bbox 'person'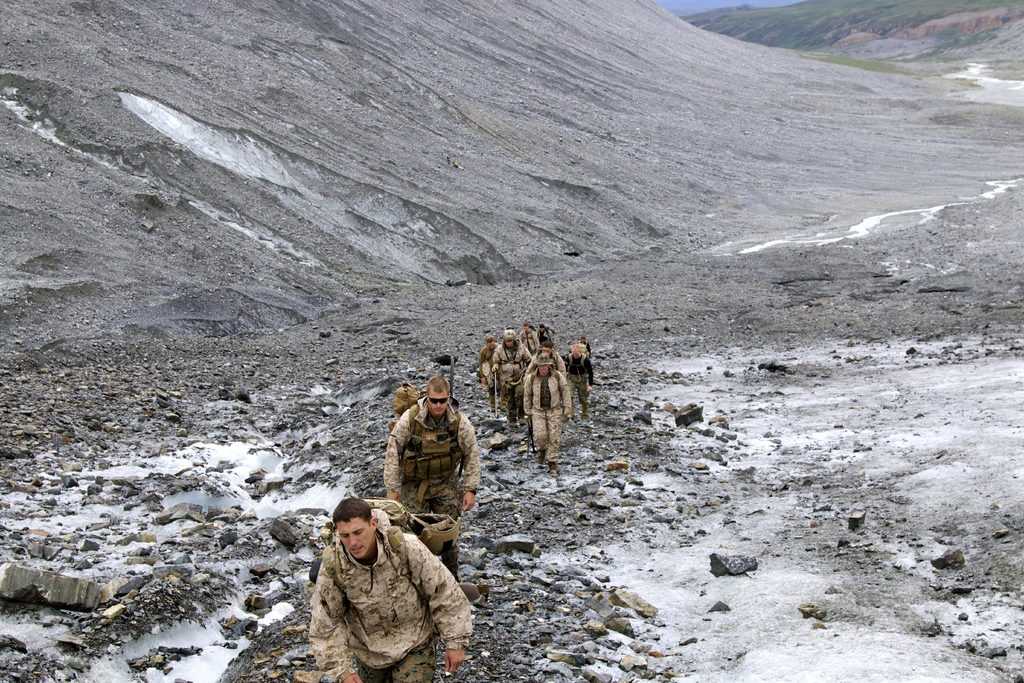
[left=377, top=374, right=488, bottom=541]
